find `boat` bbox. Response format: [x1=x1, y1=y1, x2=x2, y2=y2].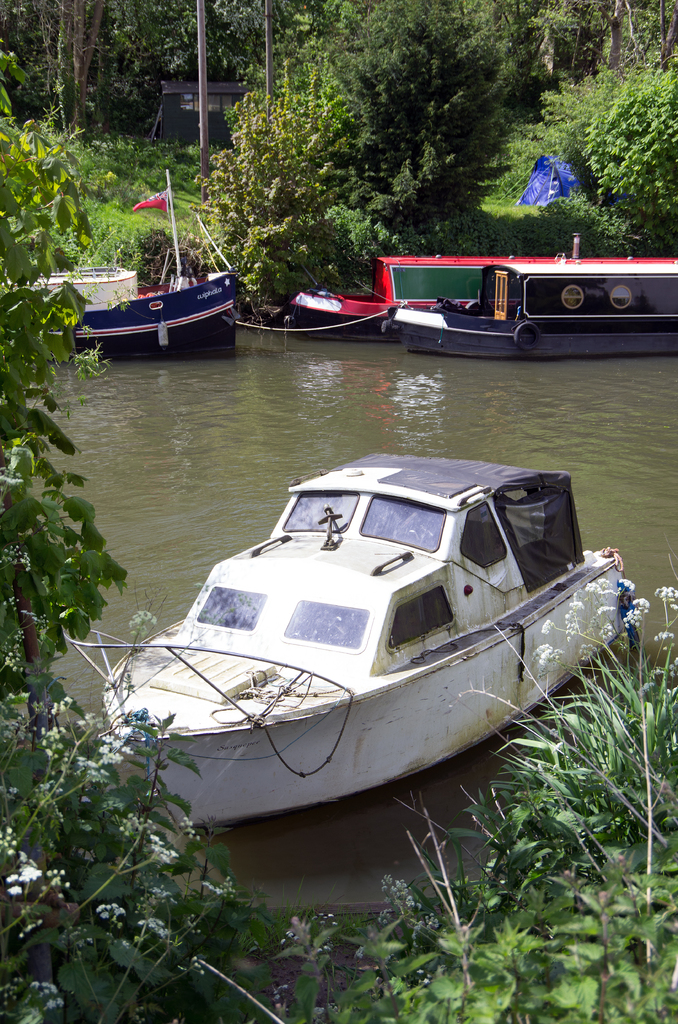
[x1=392, y1=236, x2=677, y2=364].
